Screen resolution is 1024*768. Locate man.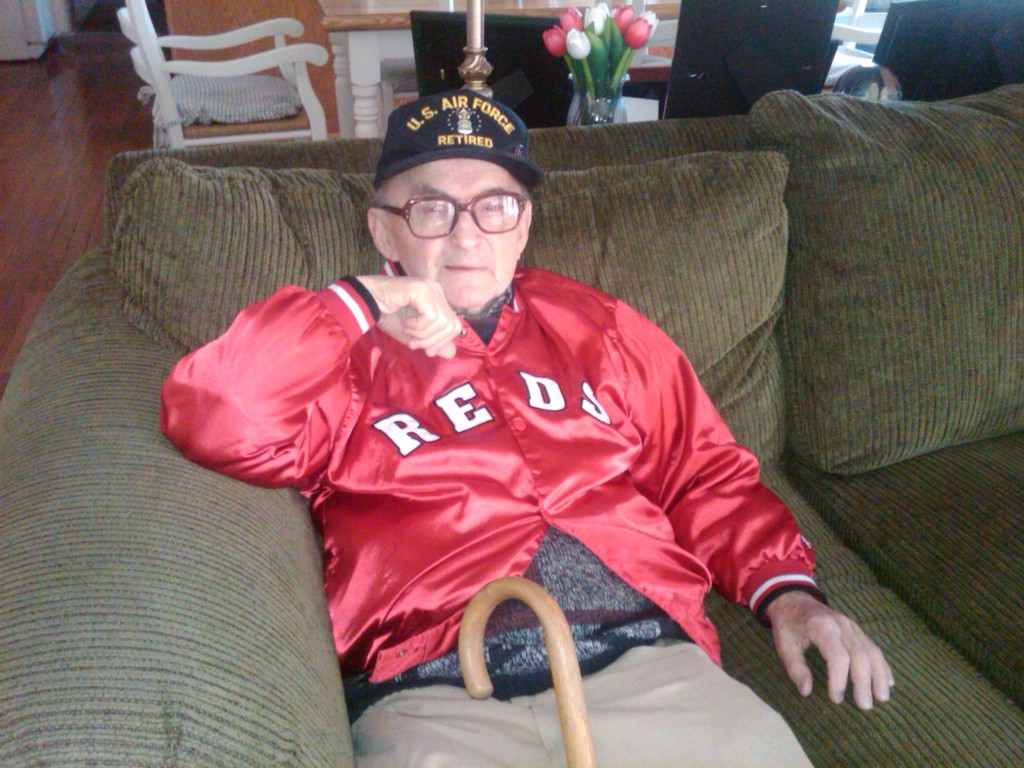
[136, 106, 890, 748].
